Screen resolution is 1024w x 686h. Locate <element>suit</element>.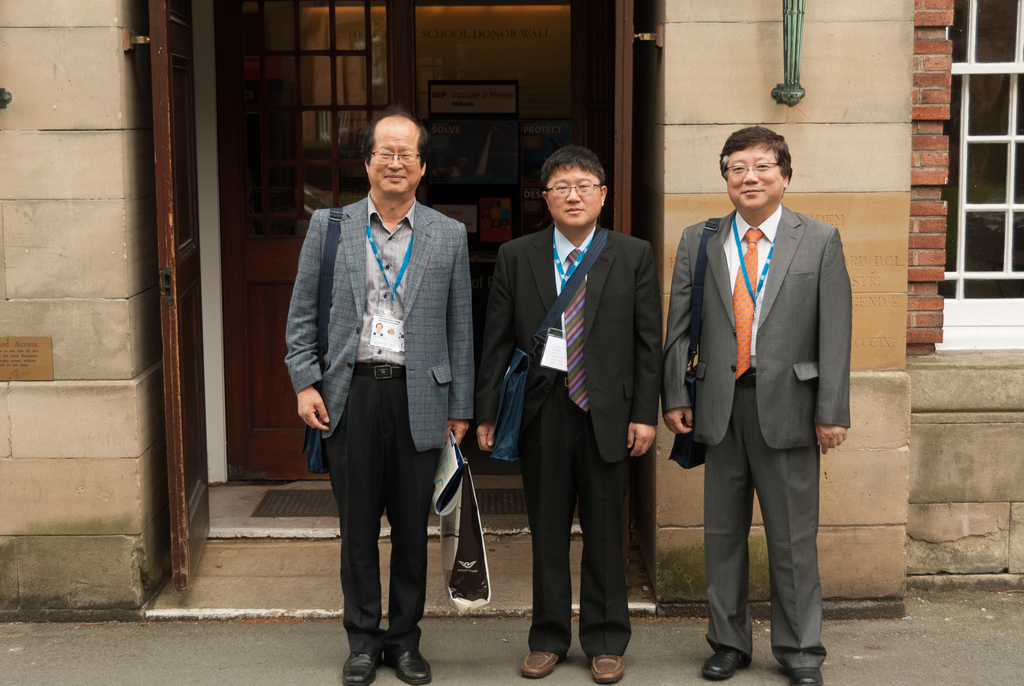
671,110,856,681.
